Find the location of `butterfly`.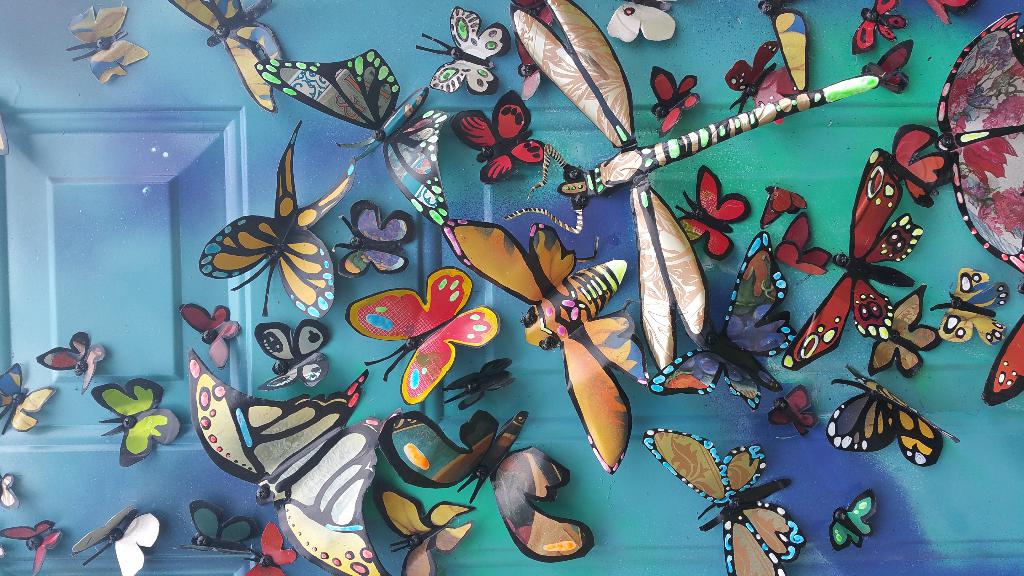
Location: locate(827, 369, 936, 461).
